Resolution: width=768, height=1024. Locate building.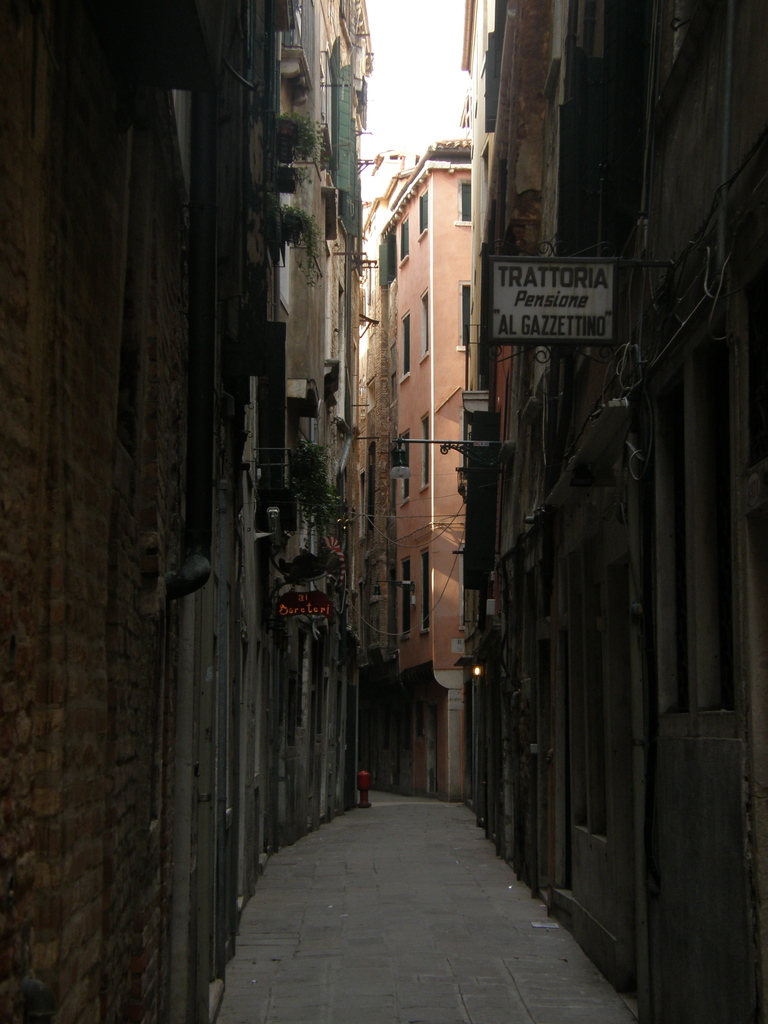
362:127:479:801.
